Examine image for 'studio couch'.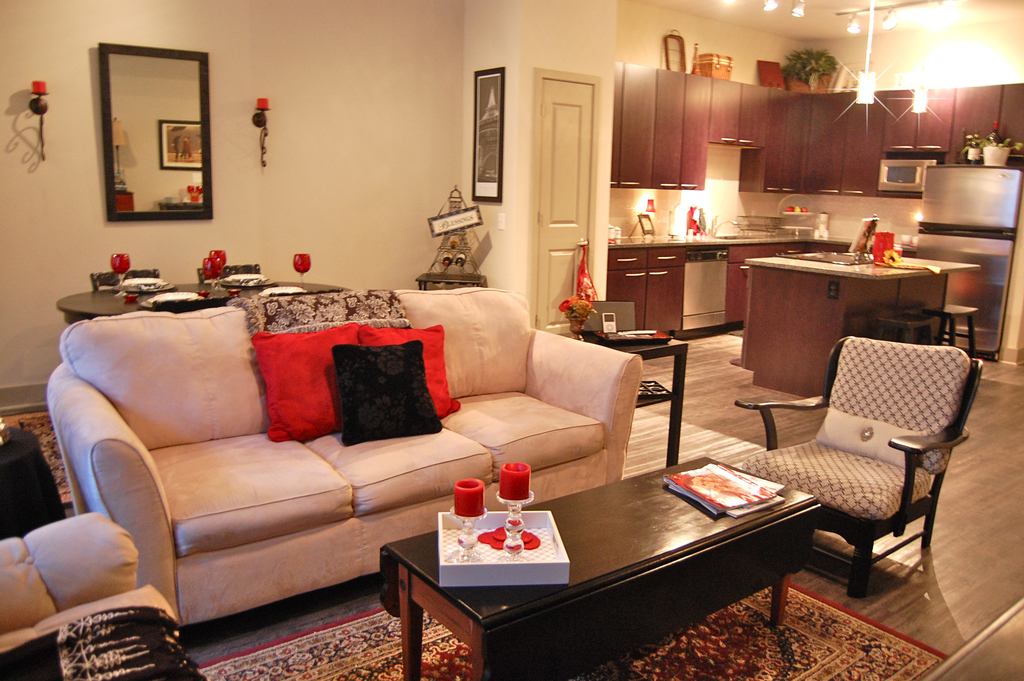
Examination result: bbox(708, 327, 980, 614).
